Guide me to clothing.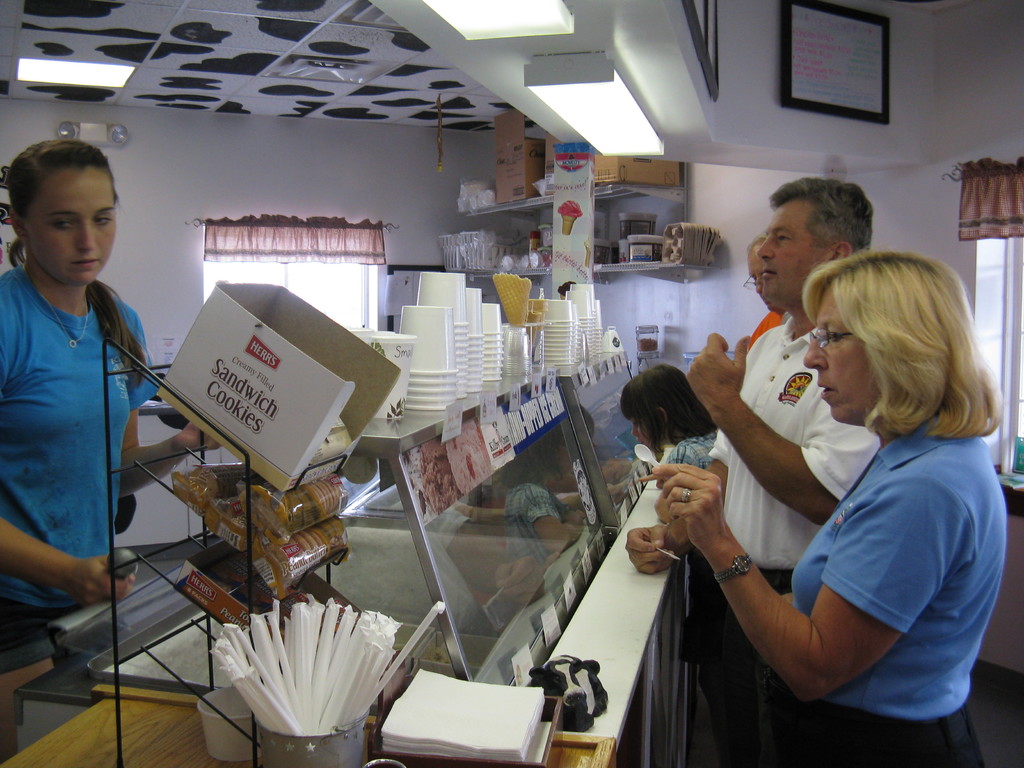
Guidance: locate(792, 412, 1010, 767).
